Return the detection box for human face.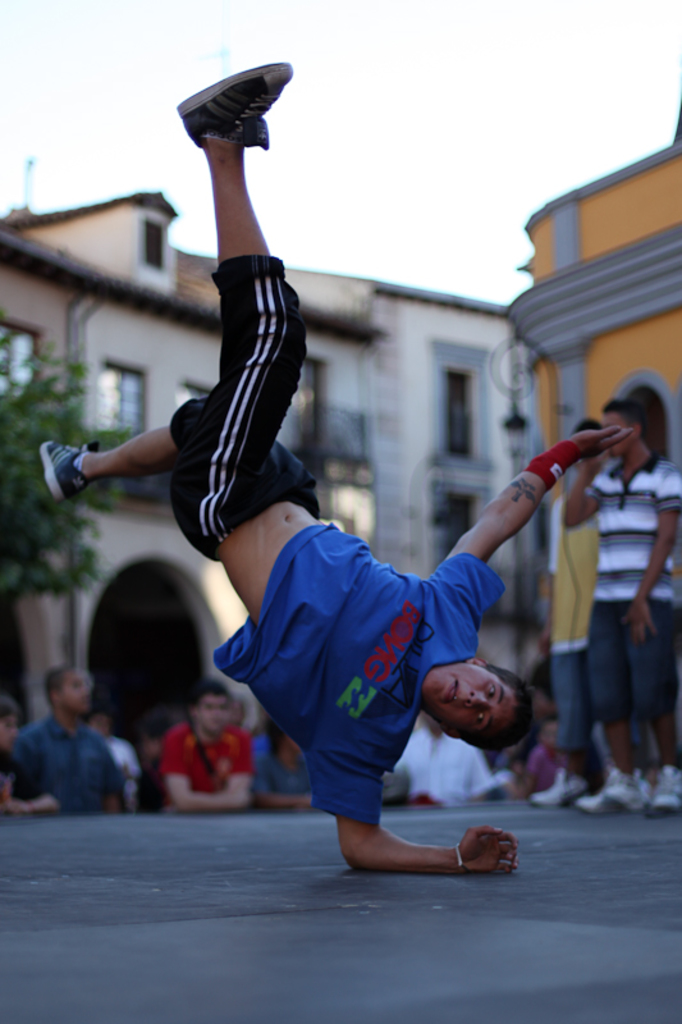
Rect(60, 668, 91, 709).
